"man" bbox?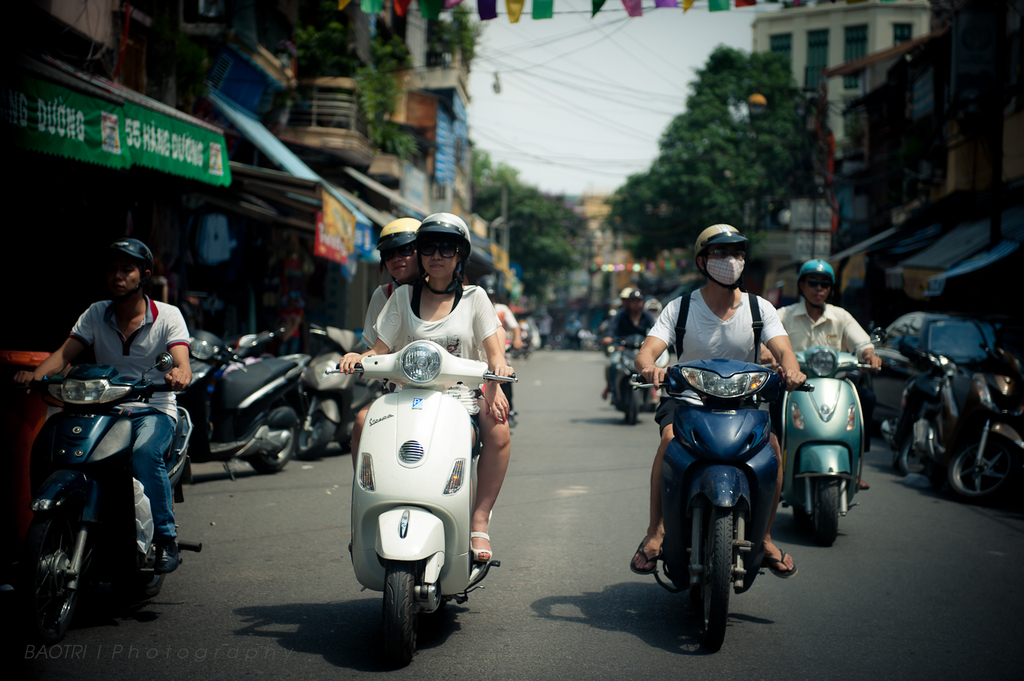
pyautogui.locateOnScreen(42, 266, 197, 531)
